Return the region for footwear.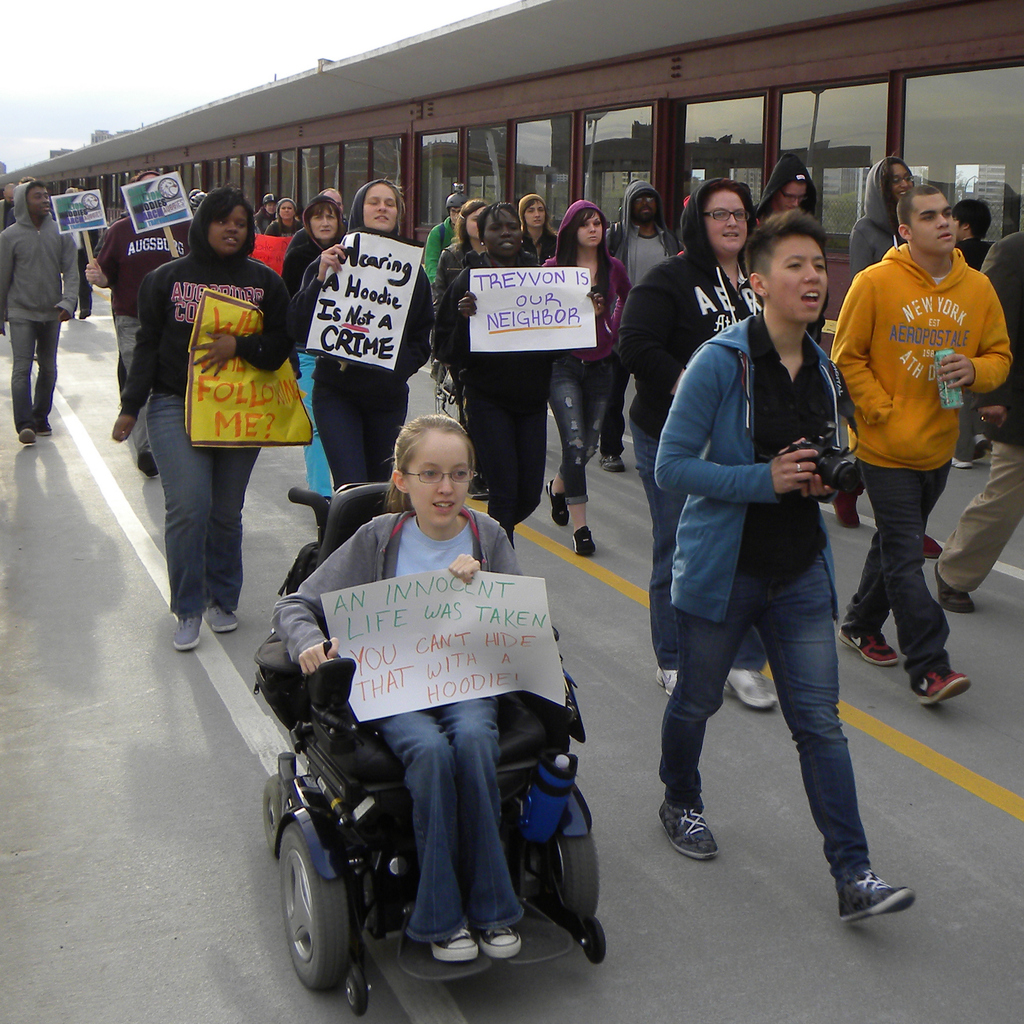
(478,925,524,961).
